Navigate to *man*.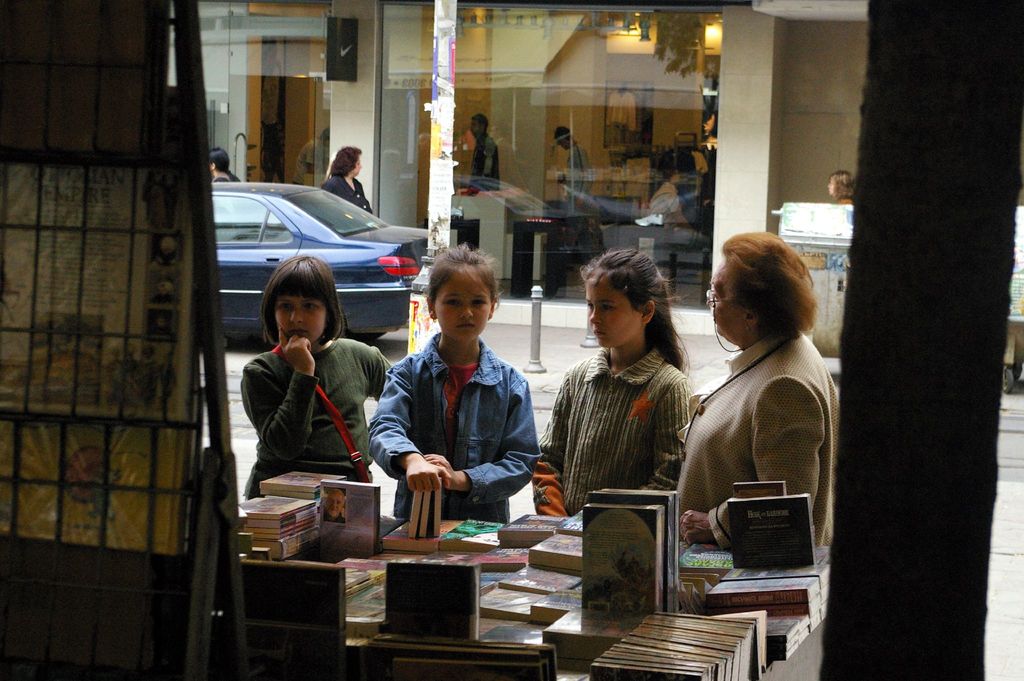
Navigation target: bbox=[553, 126, 597, 206].
